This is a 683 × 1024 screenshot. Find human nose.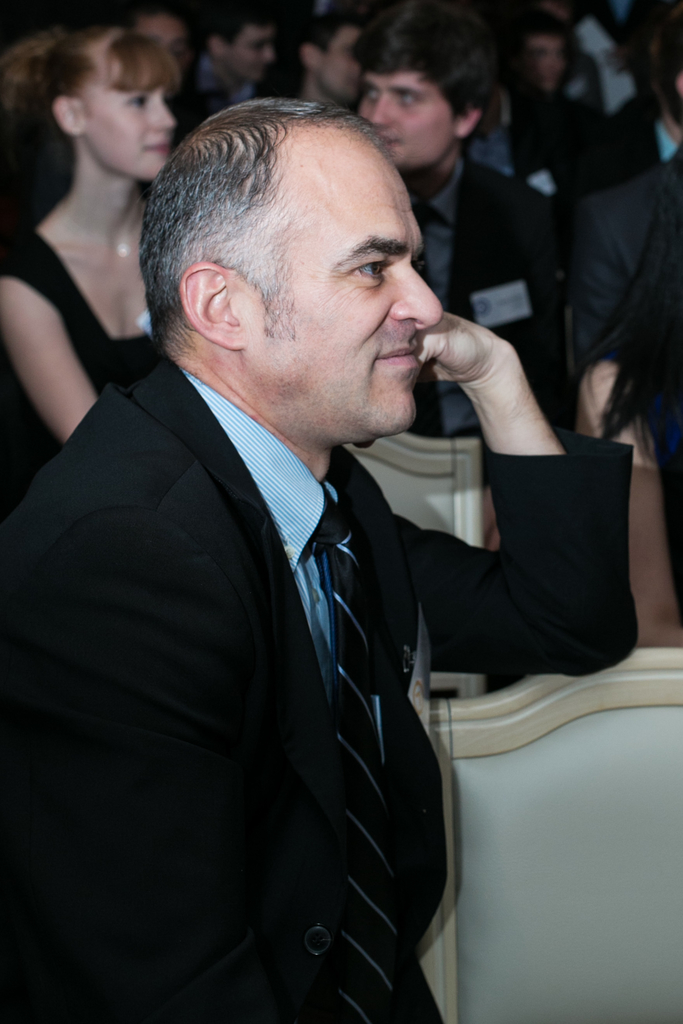
Bounding box: region(370, 92, 396, 129).
